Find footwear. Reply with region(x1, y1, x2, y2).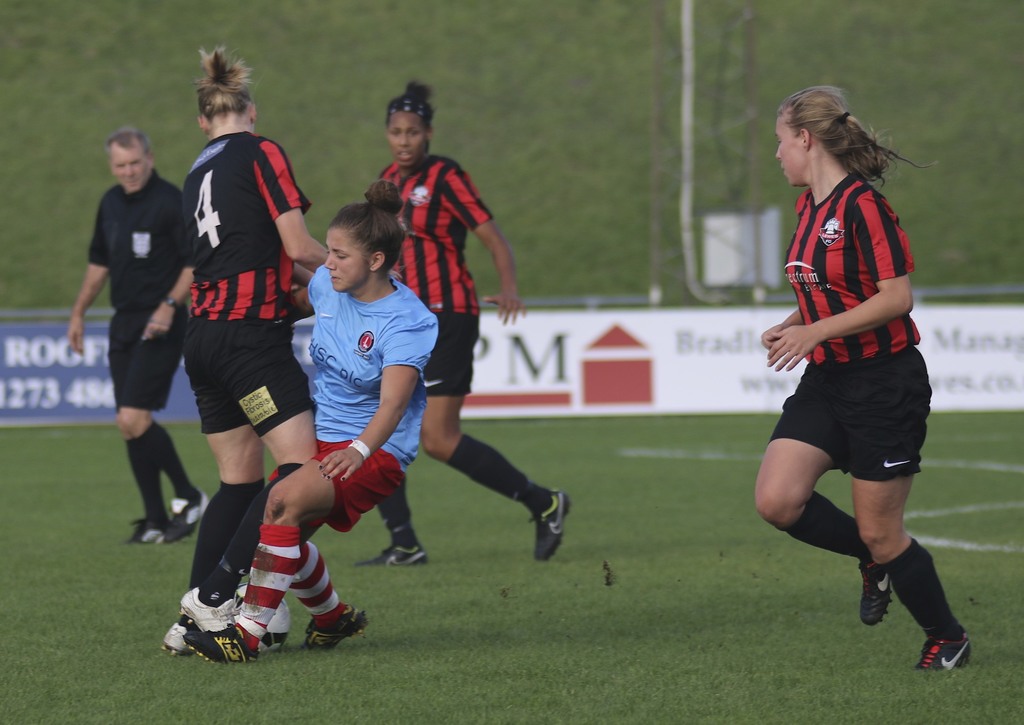
region(525, 489, 573, 559).
